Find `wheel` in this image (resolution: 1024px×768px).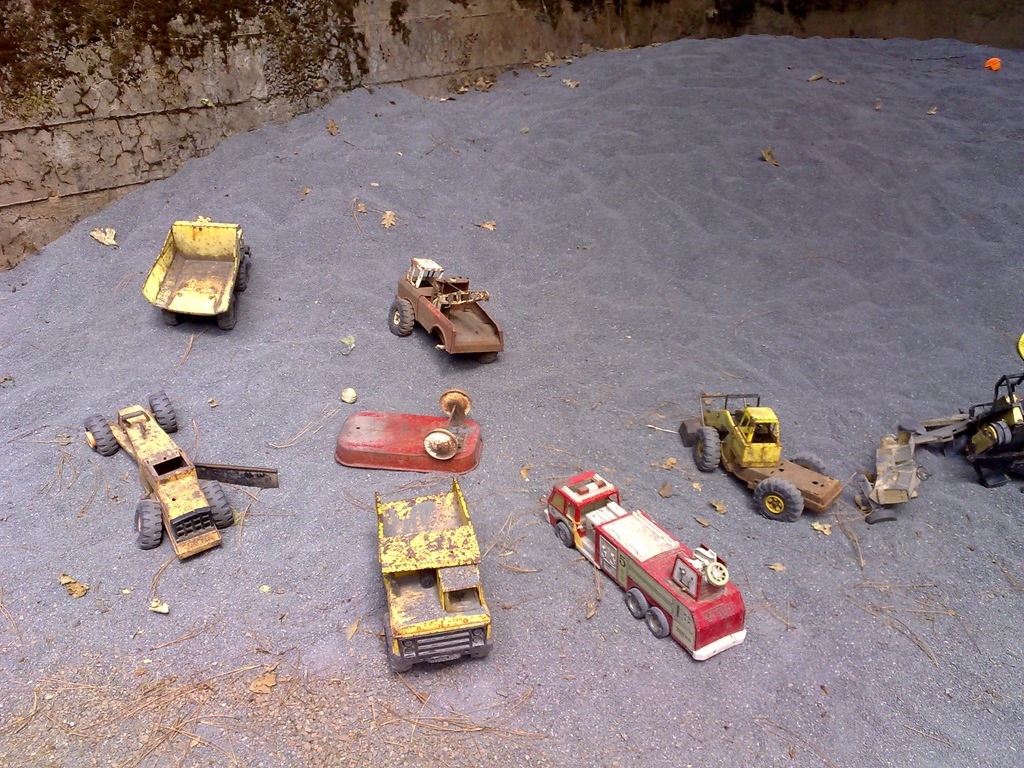
164,308,181,325.
